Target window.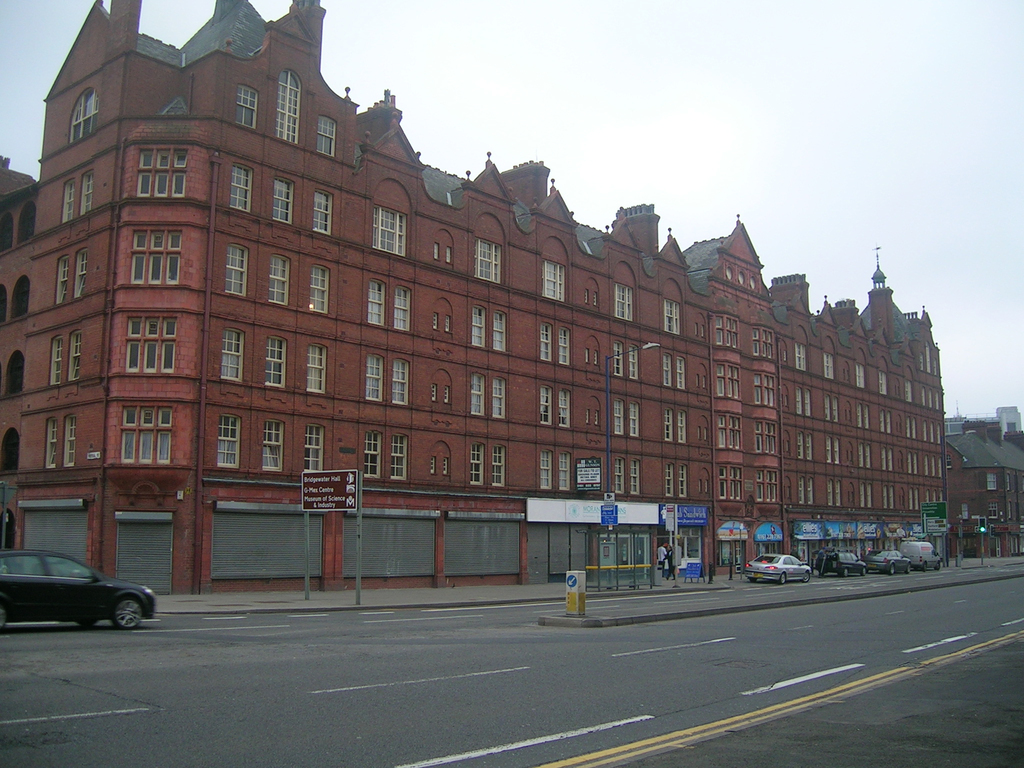
Target region: <bbox>857, 443, 868, 468</bbox>.
